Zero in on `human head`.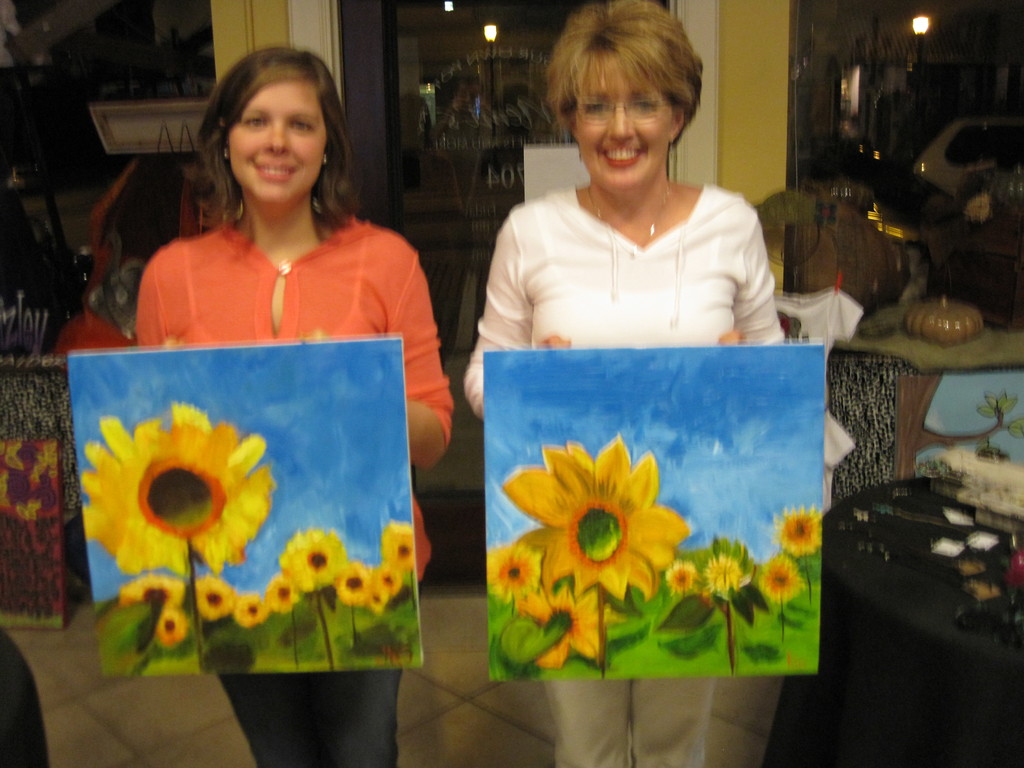
Zeroed in: box(212, 45, 334, 202).
